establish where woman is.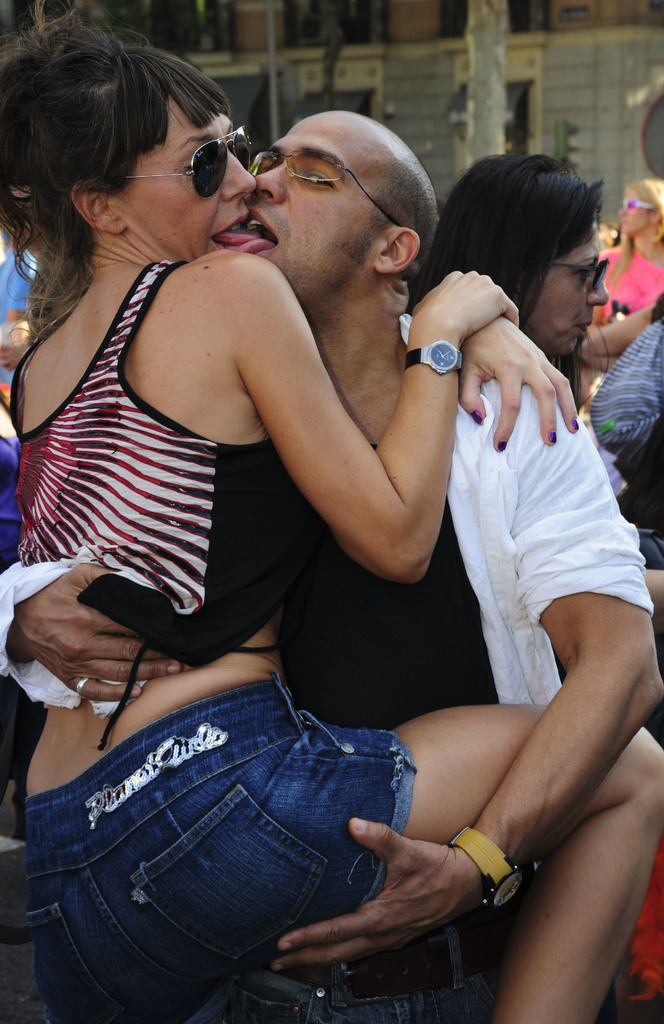
Established at <box>429,147,624,442</box>.
